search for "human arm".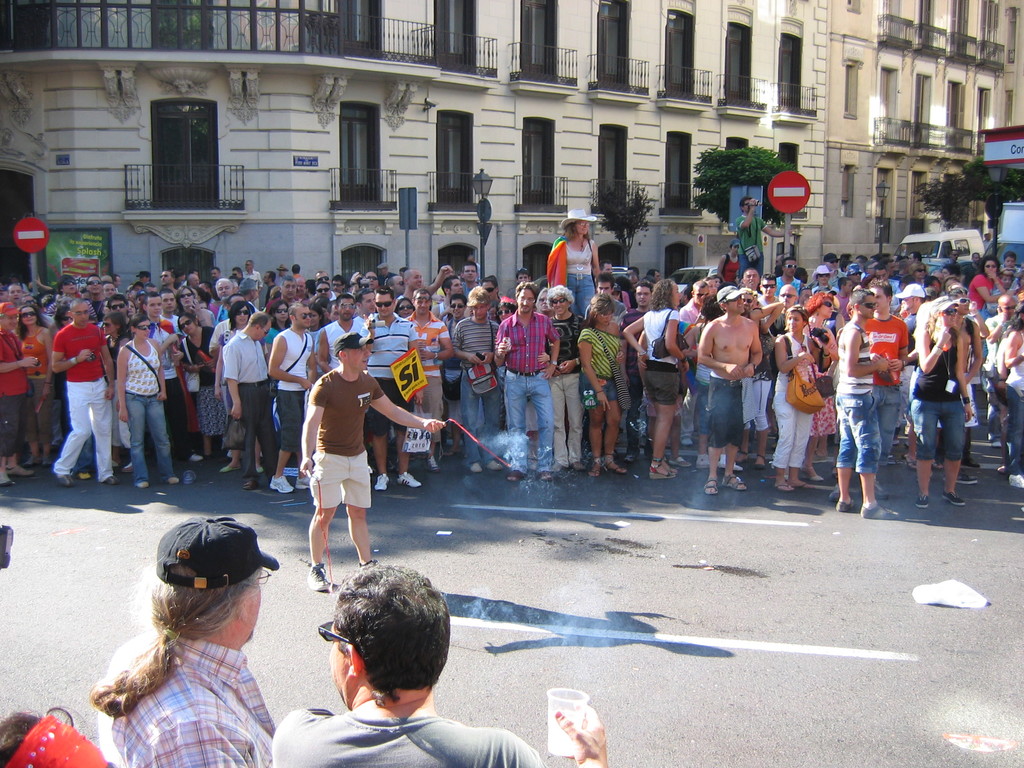
Found at (x1=835, y1=307, x2=847, y2=342).
